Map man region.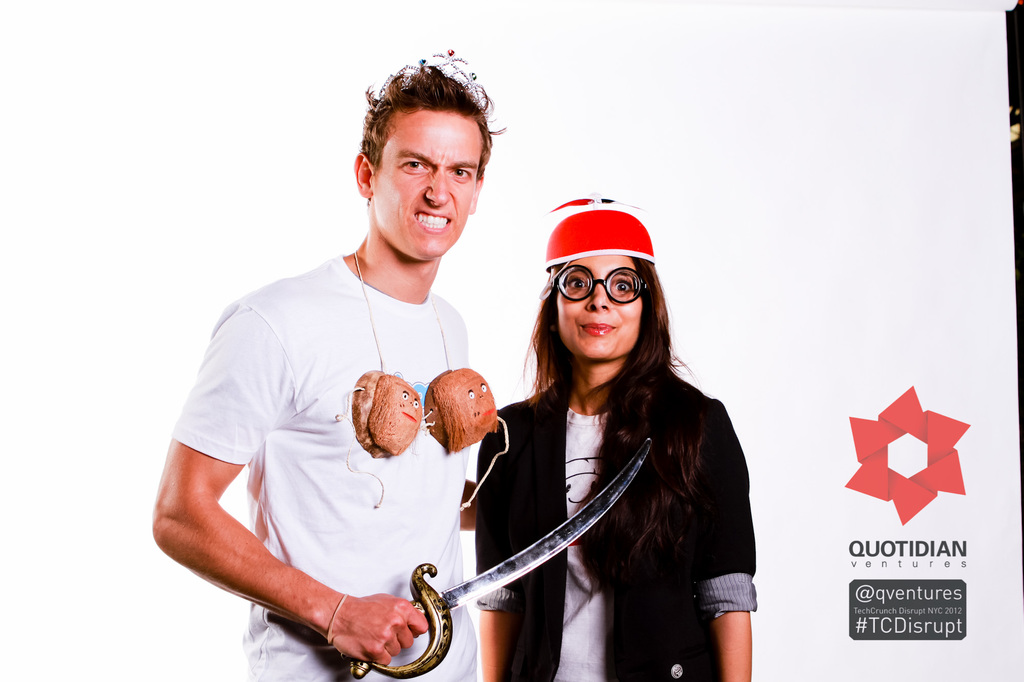
Mapped to pyautogui.locateOnScreen(153, 41, 505, 681).
